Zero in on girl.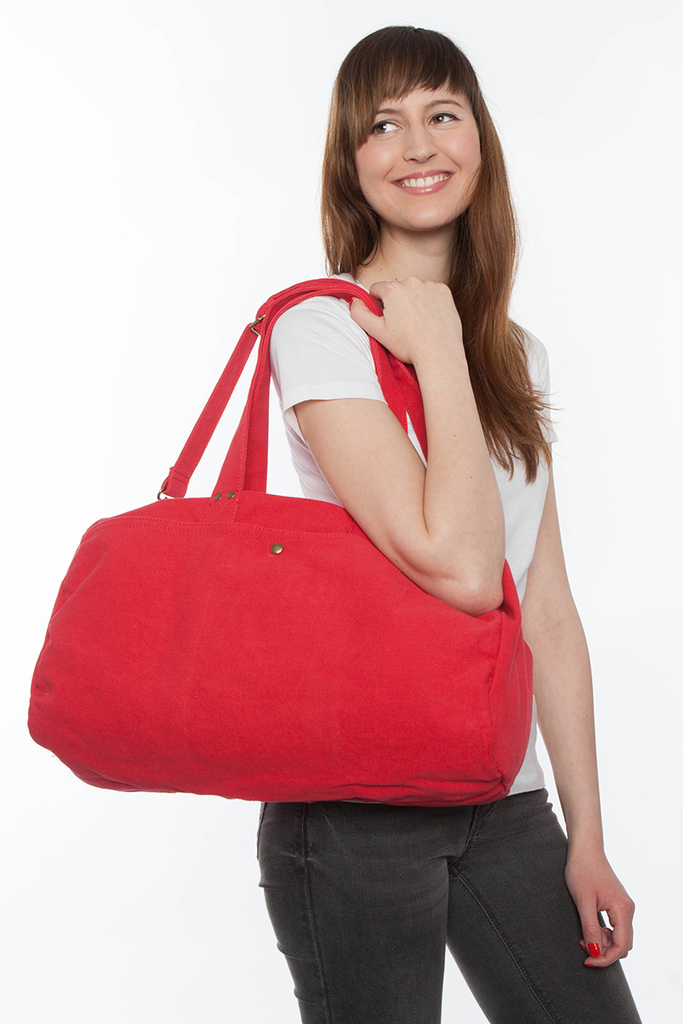
Zeroed in: (200,27,649,1023).
